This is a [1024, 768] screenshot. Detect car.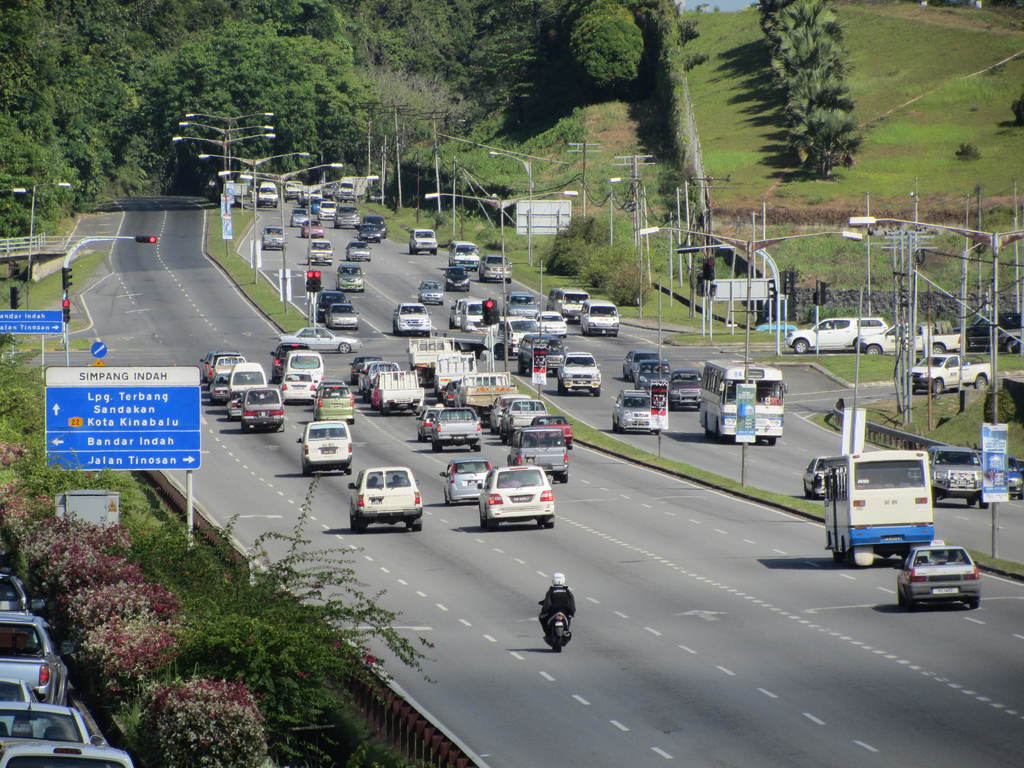
region(0, 739, 131, 767).
